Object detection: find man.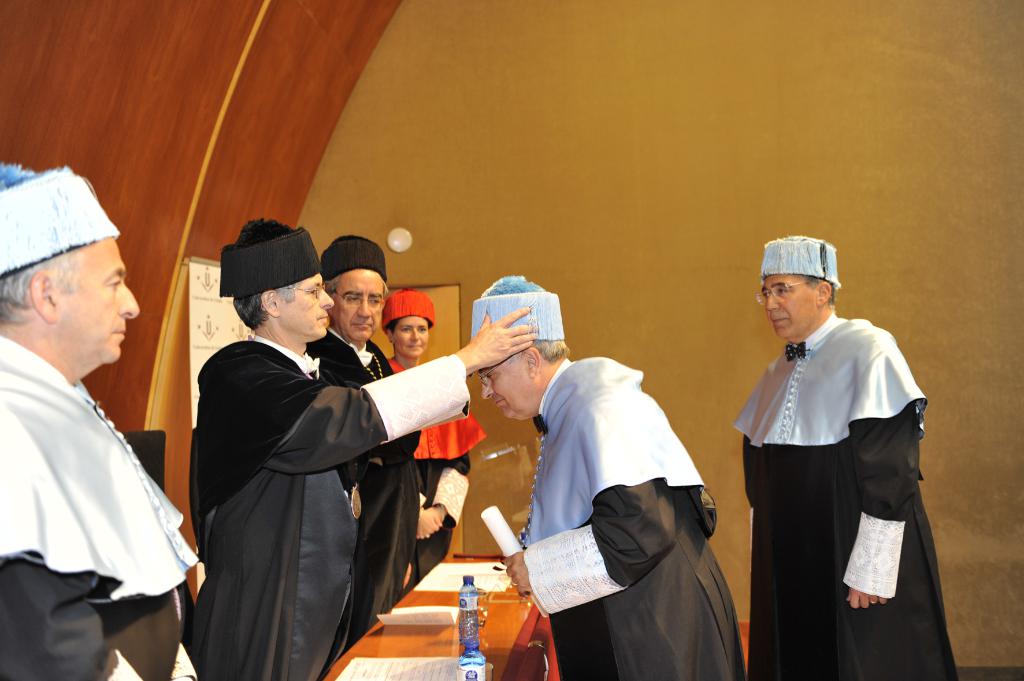
BBox(730, 233, 959, 680).
